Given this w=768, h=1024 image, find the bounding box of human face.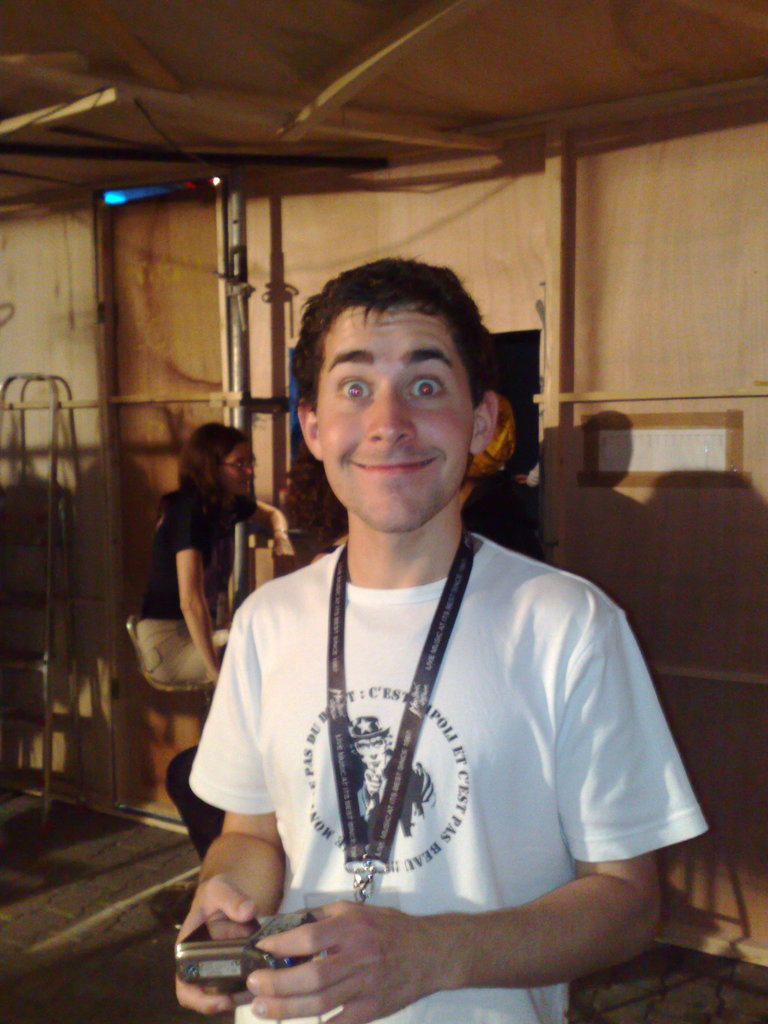
bbox=(315, 305, 465, 528).
